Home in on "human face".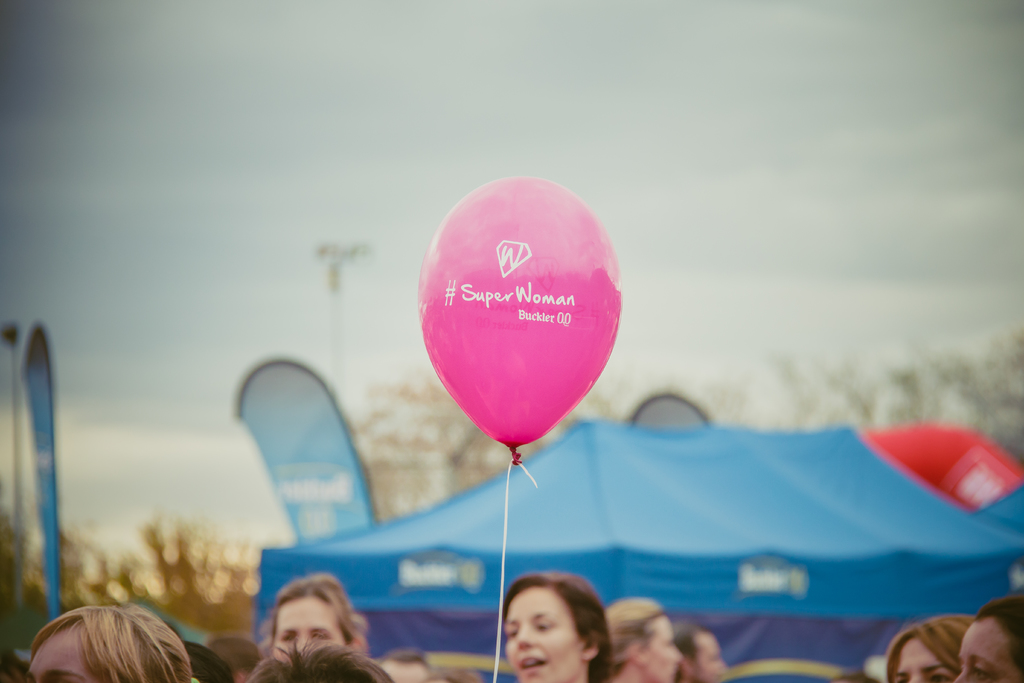
Homed in at 272,597,347,661.
